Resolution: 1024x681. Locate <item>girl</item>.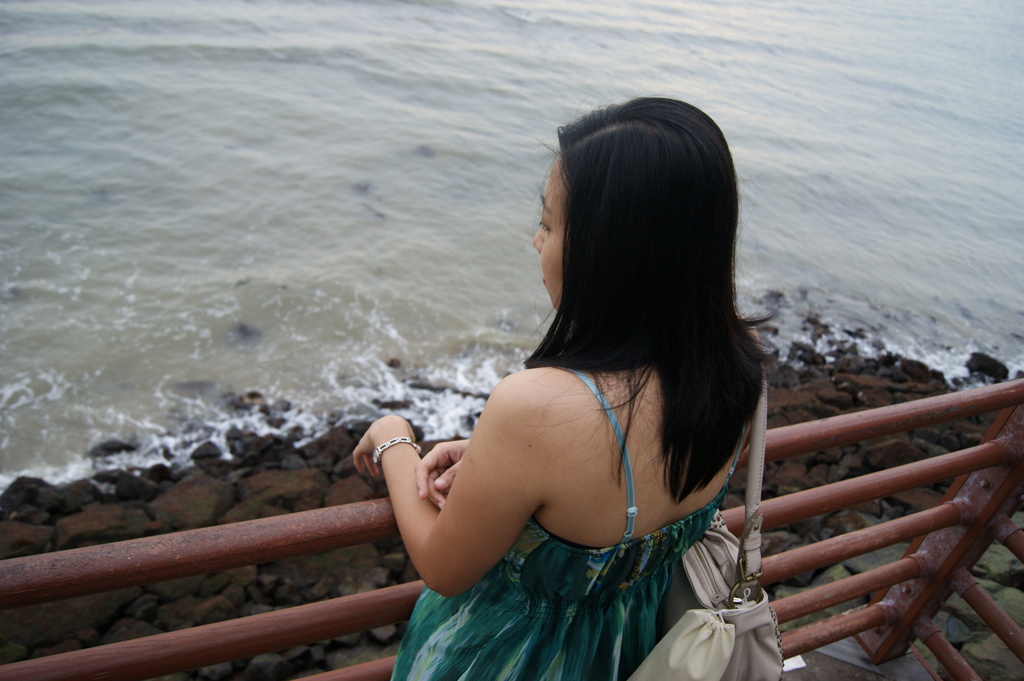
bbox(356, 94, 782, 680).
